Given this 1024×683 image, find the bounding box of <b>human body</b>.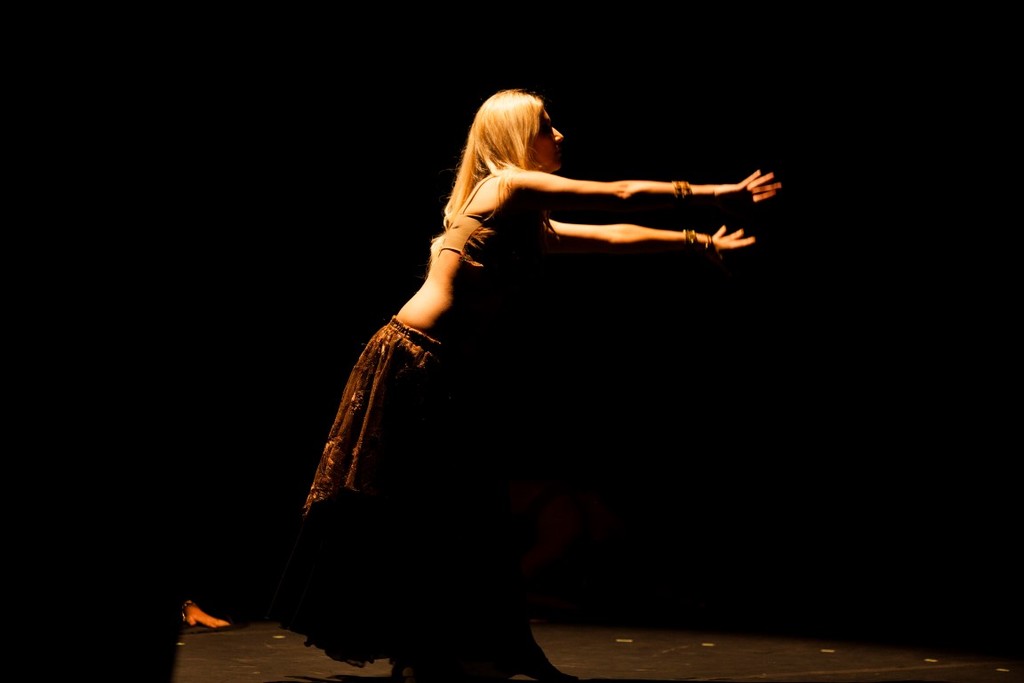
x1=324, y1=77, x2=754, y2=605.
